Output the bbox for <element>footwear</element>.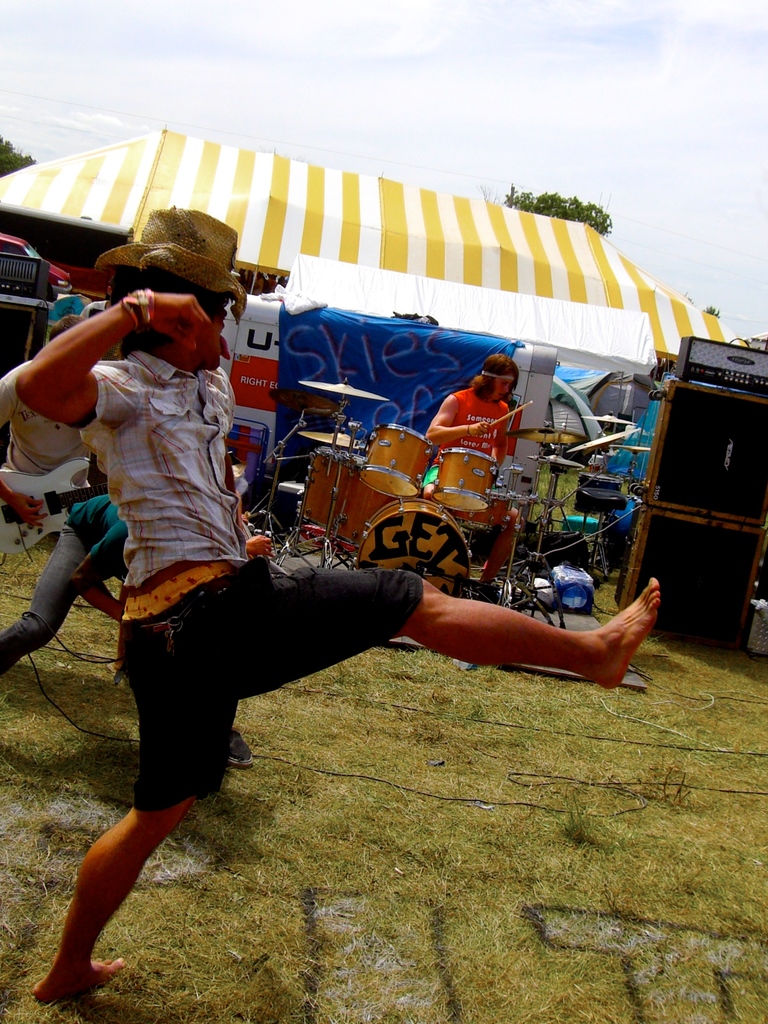
[471, 577, 502, 610].
